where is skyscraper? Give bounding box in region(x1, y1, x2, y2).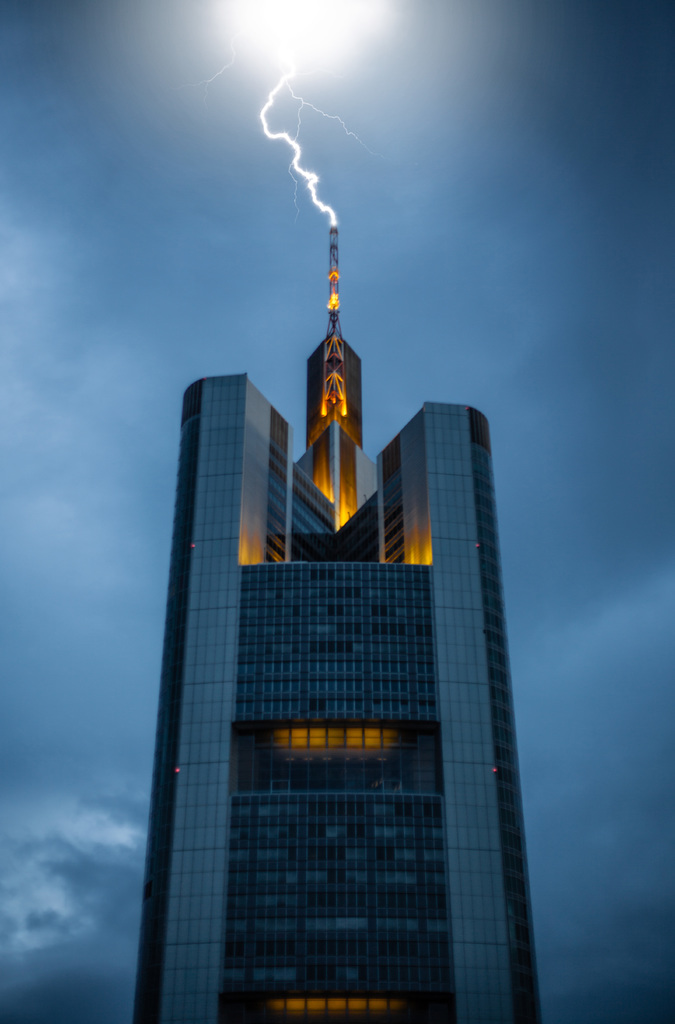
region(122, 268, 557, 974).
